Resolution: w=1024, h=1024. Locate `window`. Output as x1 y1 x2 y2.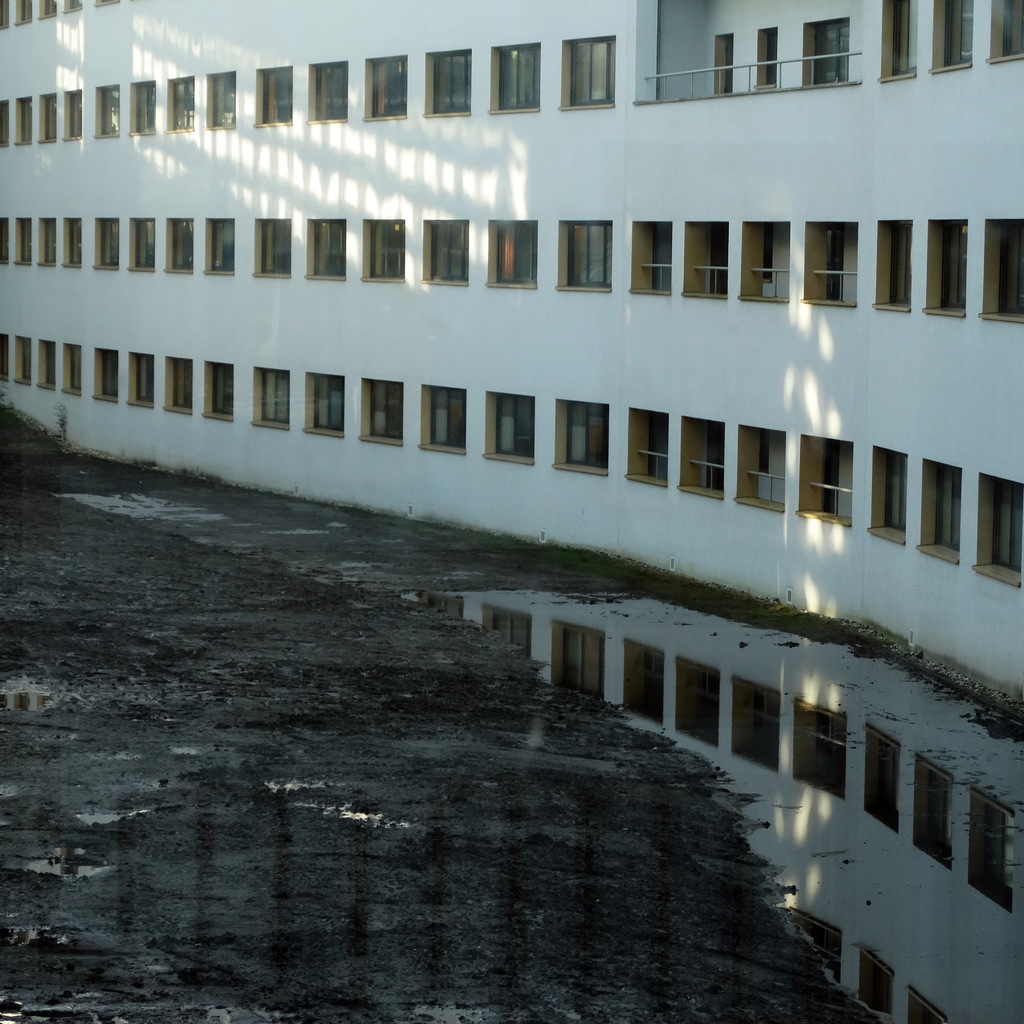
914 758 956 868.
